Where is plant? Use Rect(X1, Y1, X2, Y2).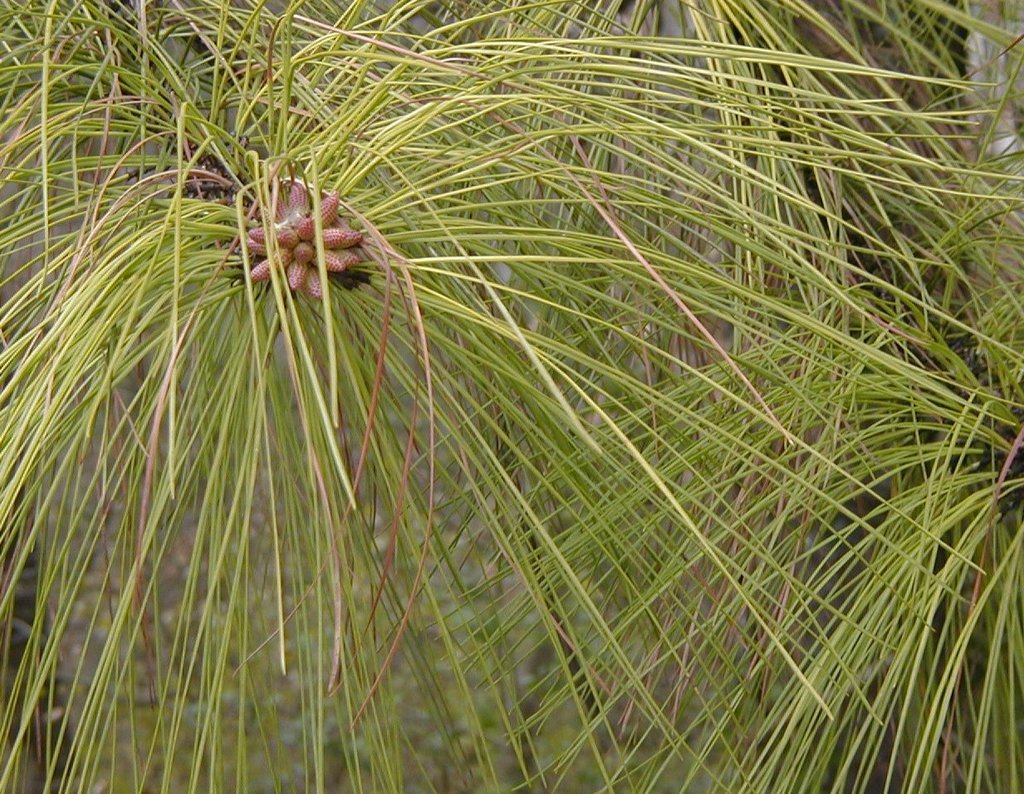
Rect(0, 0, 1023, 793).
